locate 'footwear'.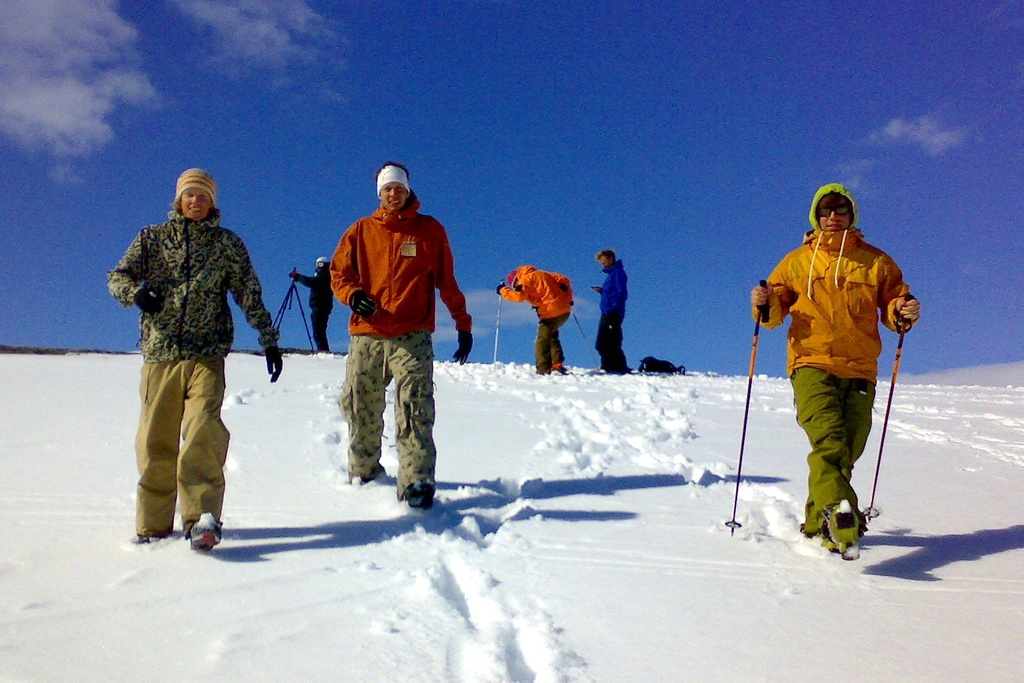
Bounding box: [x1=409, y1=486, x2=433, y2=508].
